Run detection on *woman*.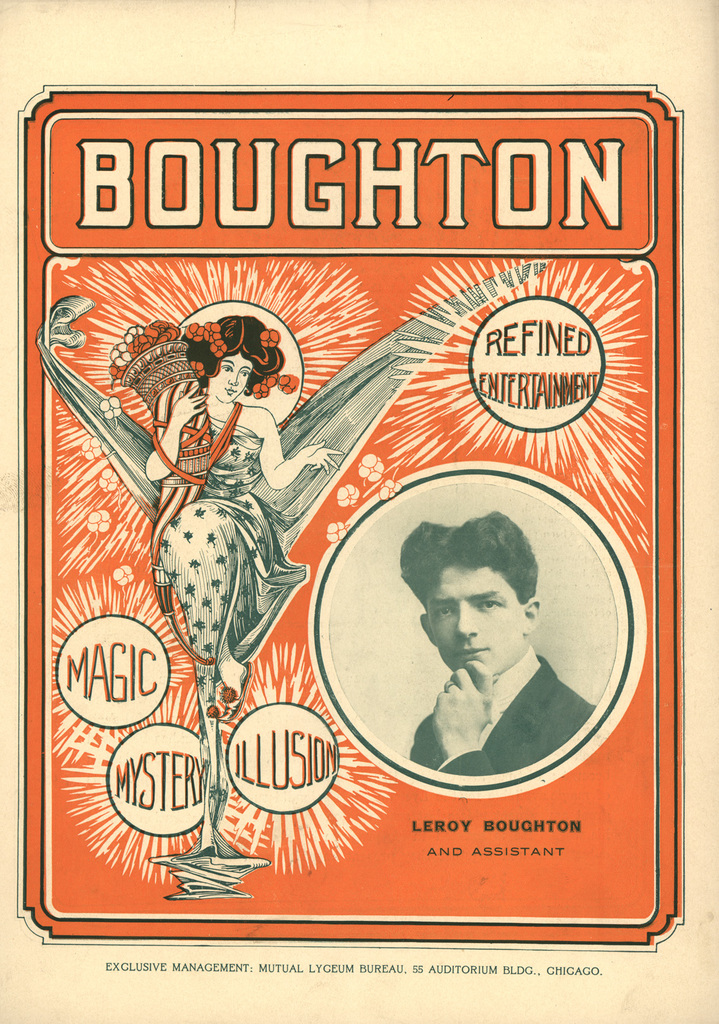
Result: <box>137,308,345,848</box>.
